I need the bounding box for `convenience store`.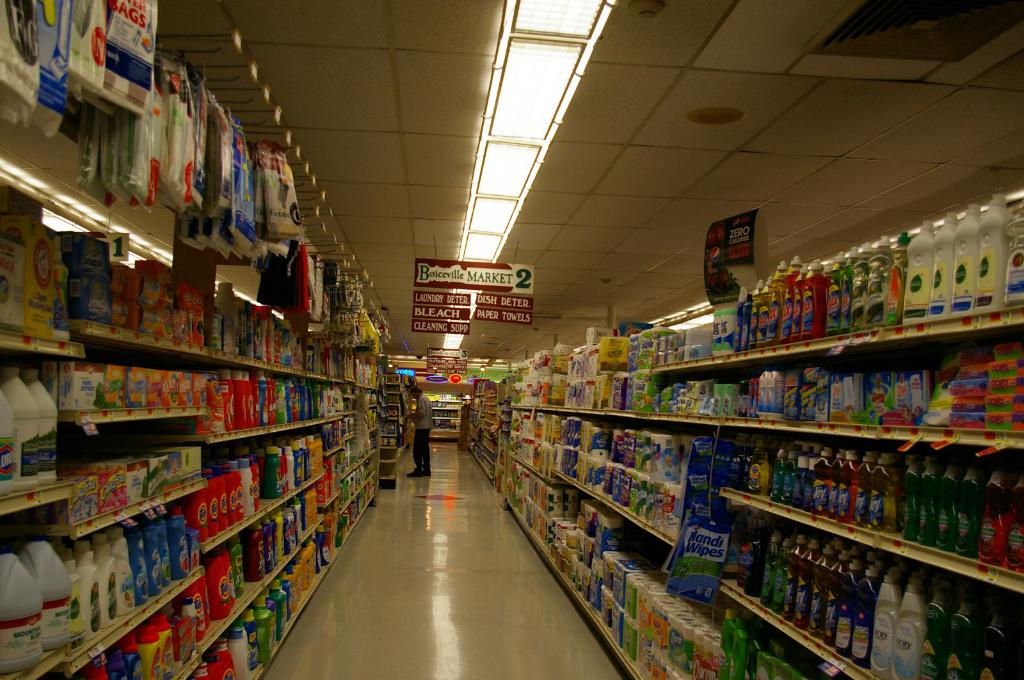
Here it is: (left=0, top=0, right=1023, bottom=679).
